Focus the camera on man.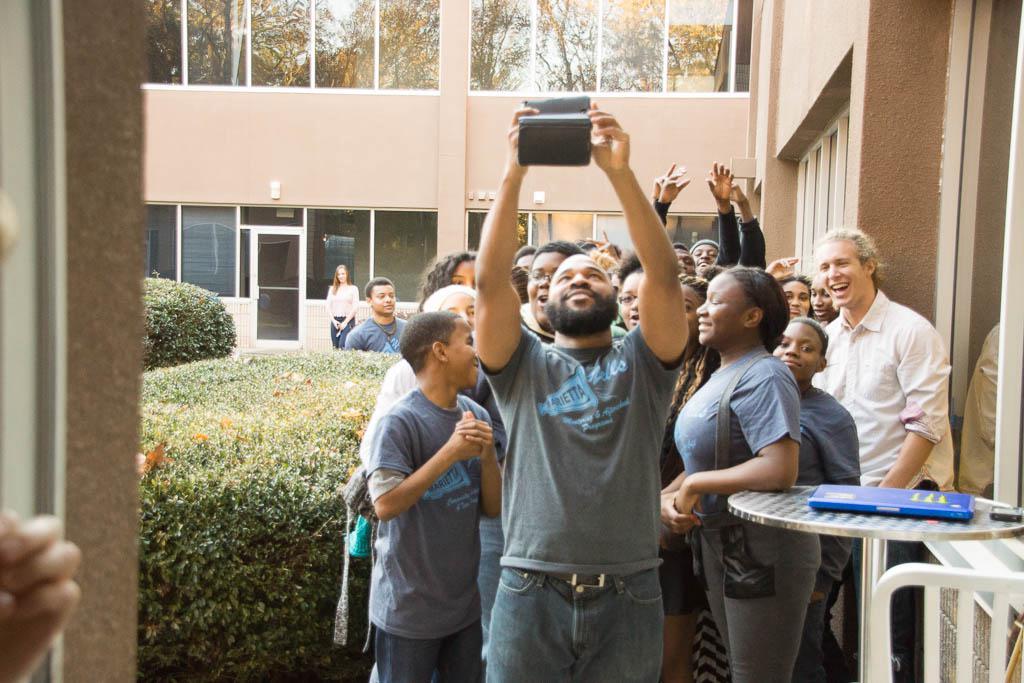
Focus region: bbox=[346, 271, 414, 357].
